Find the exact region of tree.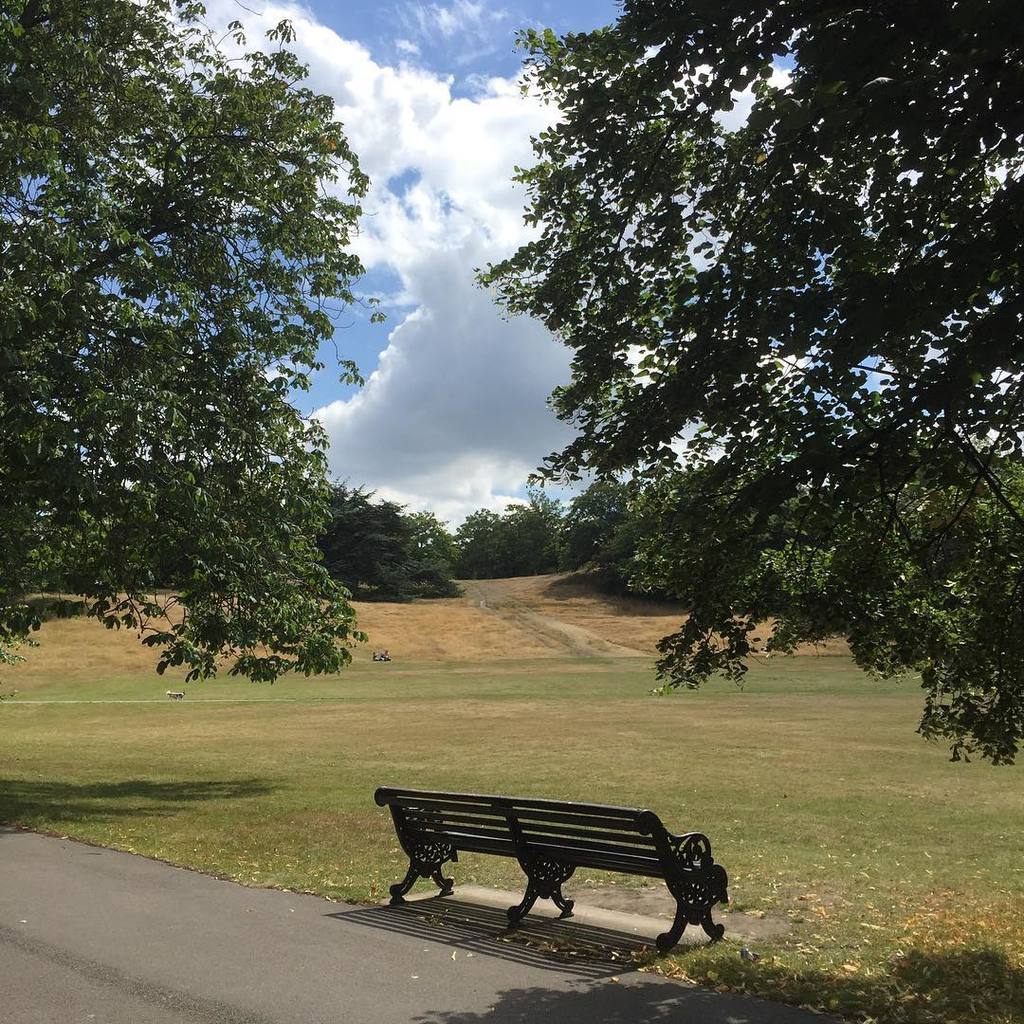
Exact region: box=[454, 492, 556, 565].
